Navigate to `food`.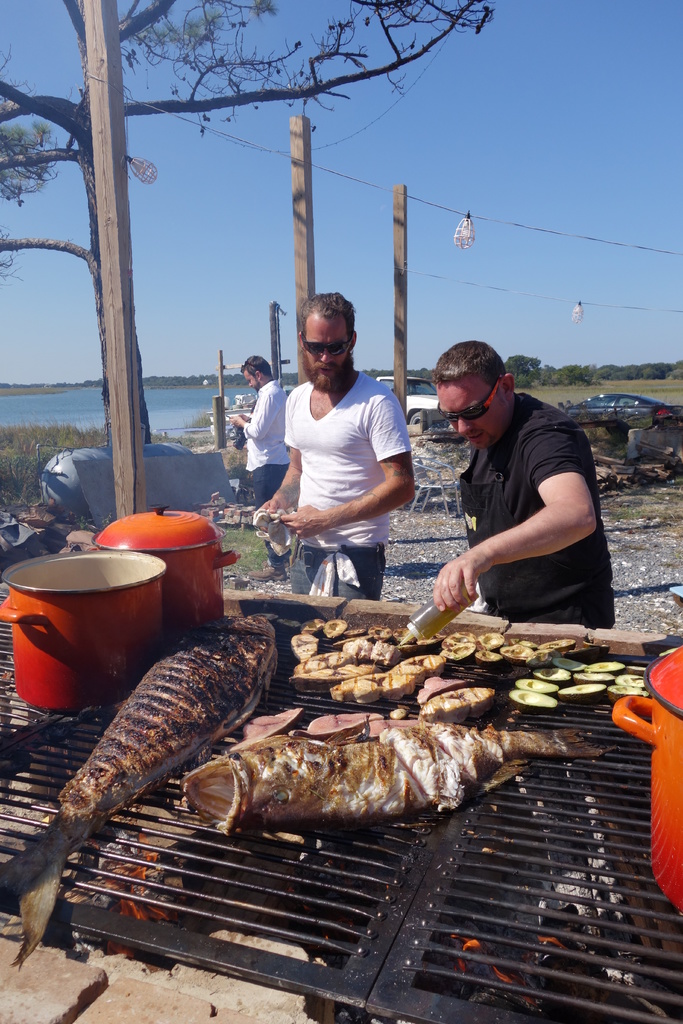
Navigation target: box=[513, 676, 561, 697].
